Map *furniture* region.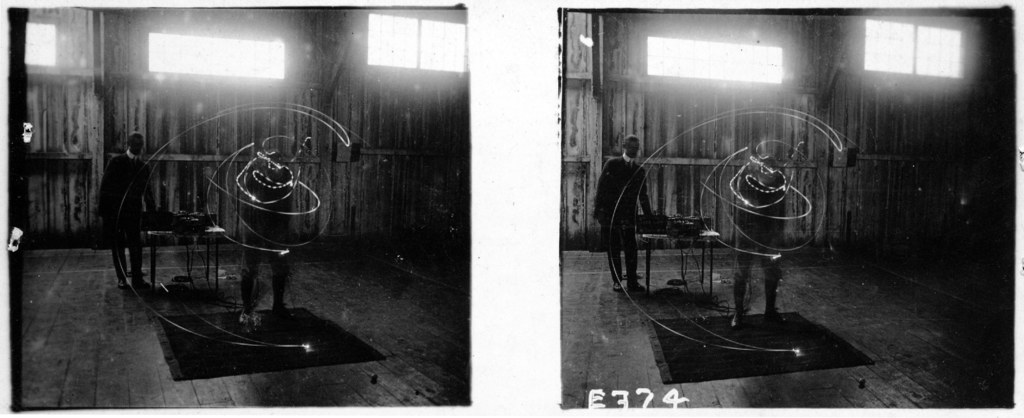
Mapped to (x1=634, y1=216, x2=723, y2=299).
